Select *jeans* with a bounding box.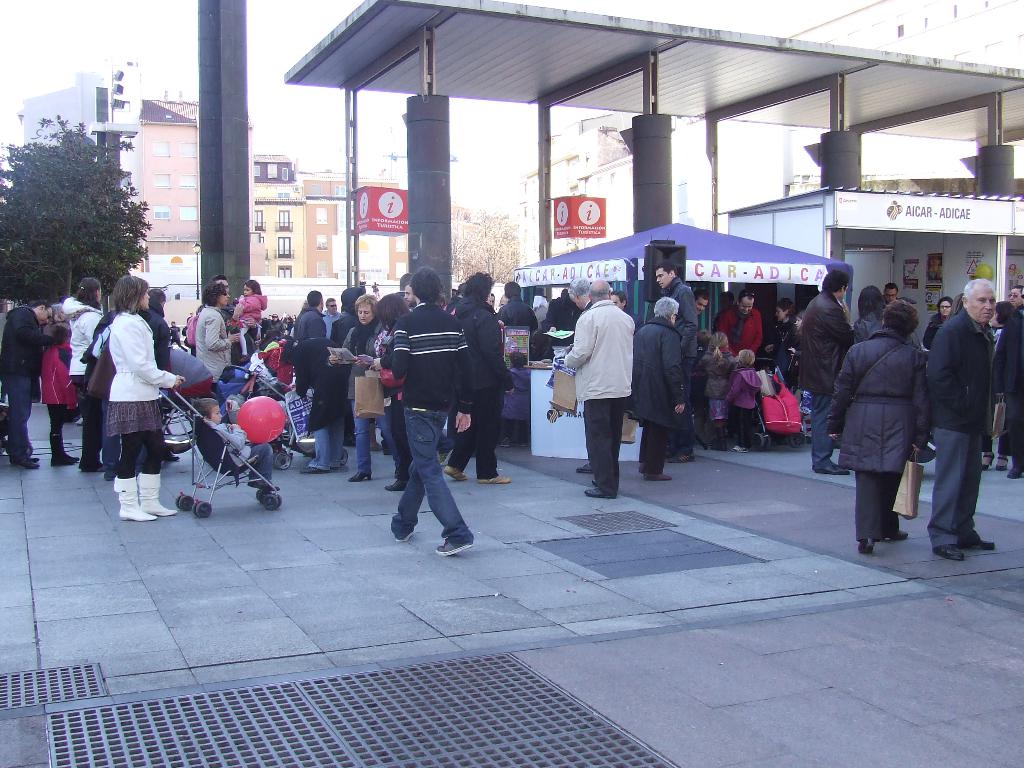
{"left": 117, "top": 428, "right": 164, "bottom": 471}.
